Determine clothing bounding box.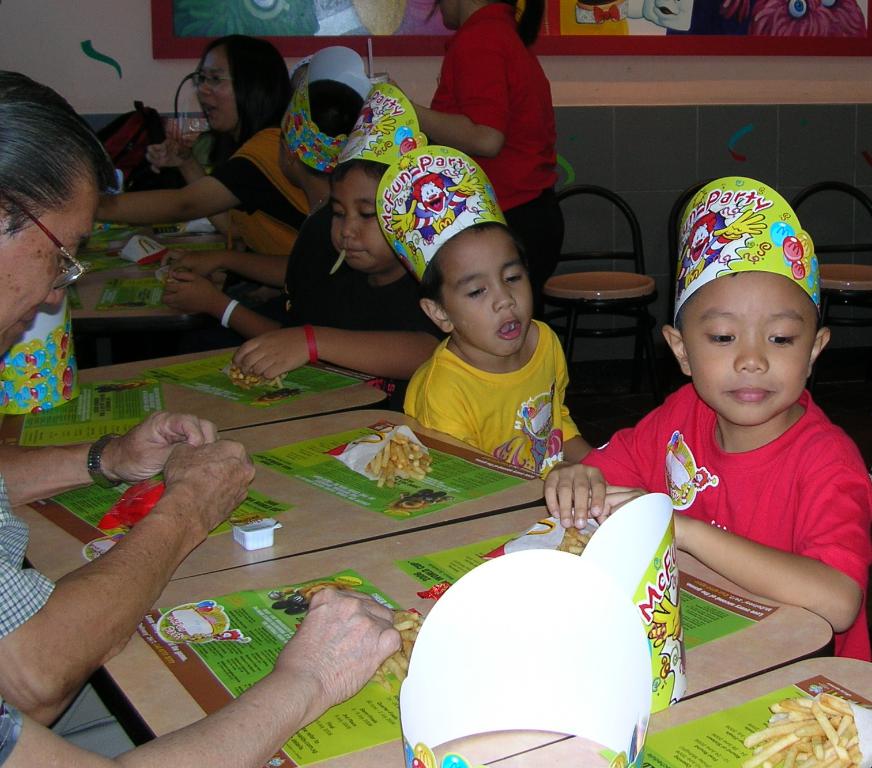
Determined: <box>186,125,327,236</box>.
